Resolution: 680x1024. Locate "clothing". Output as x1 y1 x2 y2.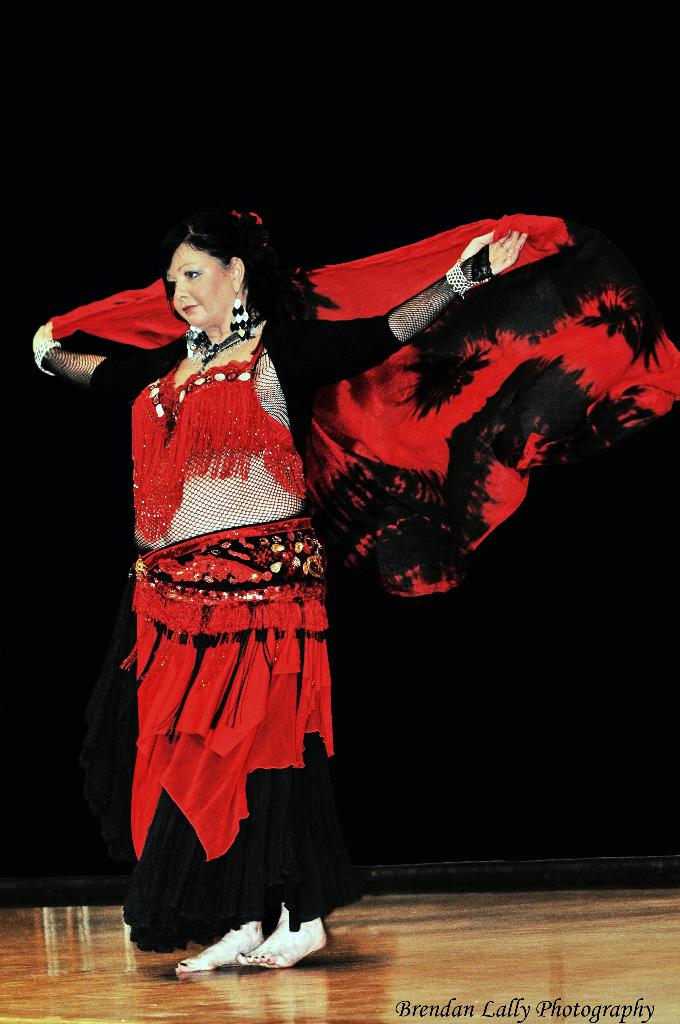
45 319 405 937.
